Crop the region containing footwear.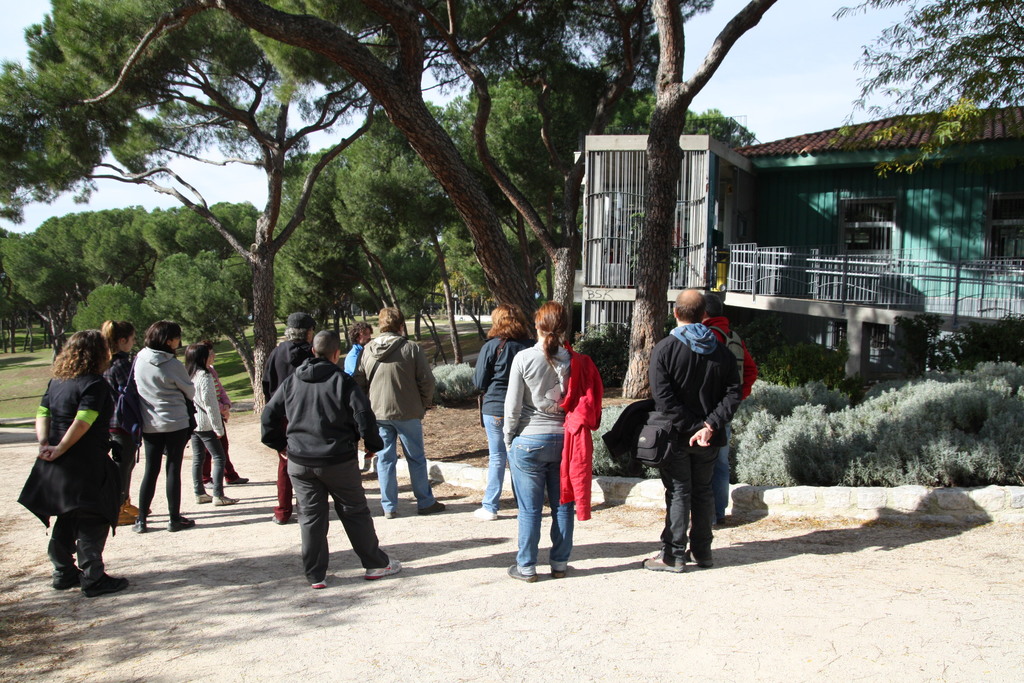
Crop region: 122:496:152:517.
